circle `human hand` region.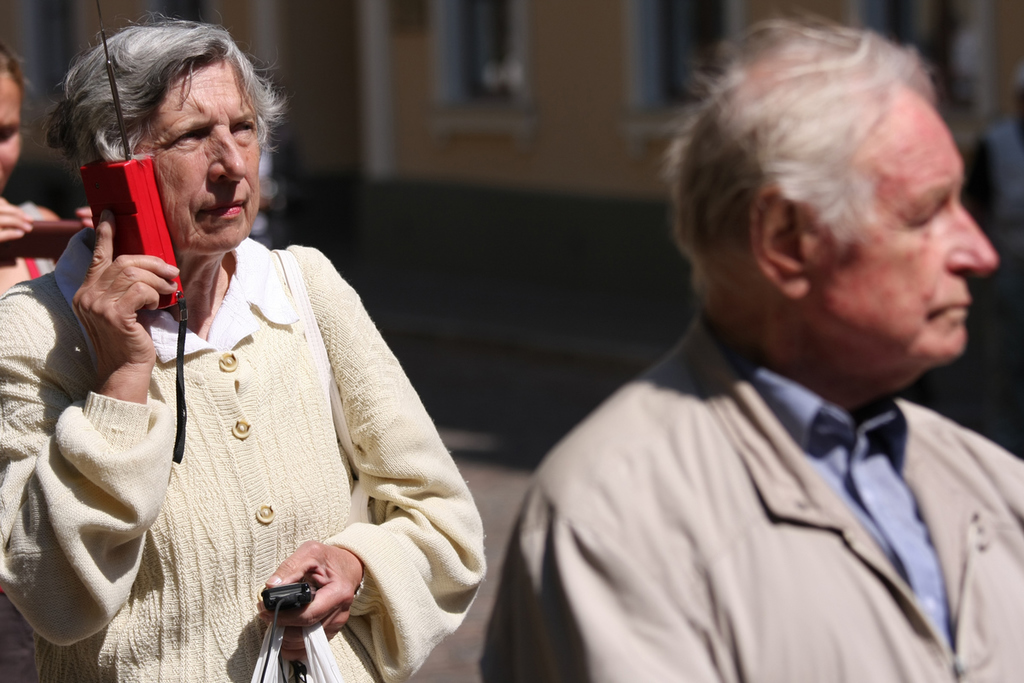
Region: left=60, top=236, right=166, bottom=406.
